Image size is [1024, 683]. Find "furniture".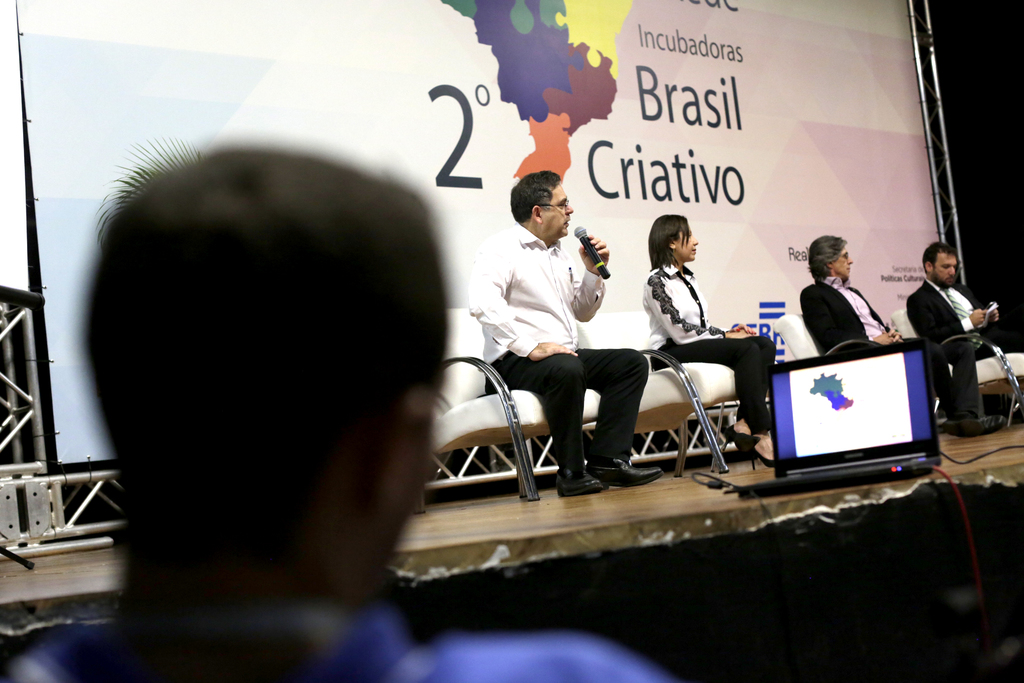
locate(771, 313, 1023, 431).
